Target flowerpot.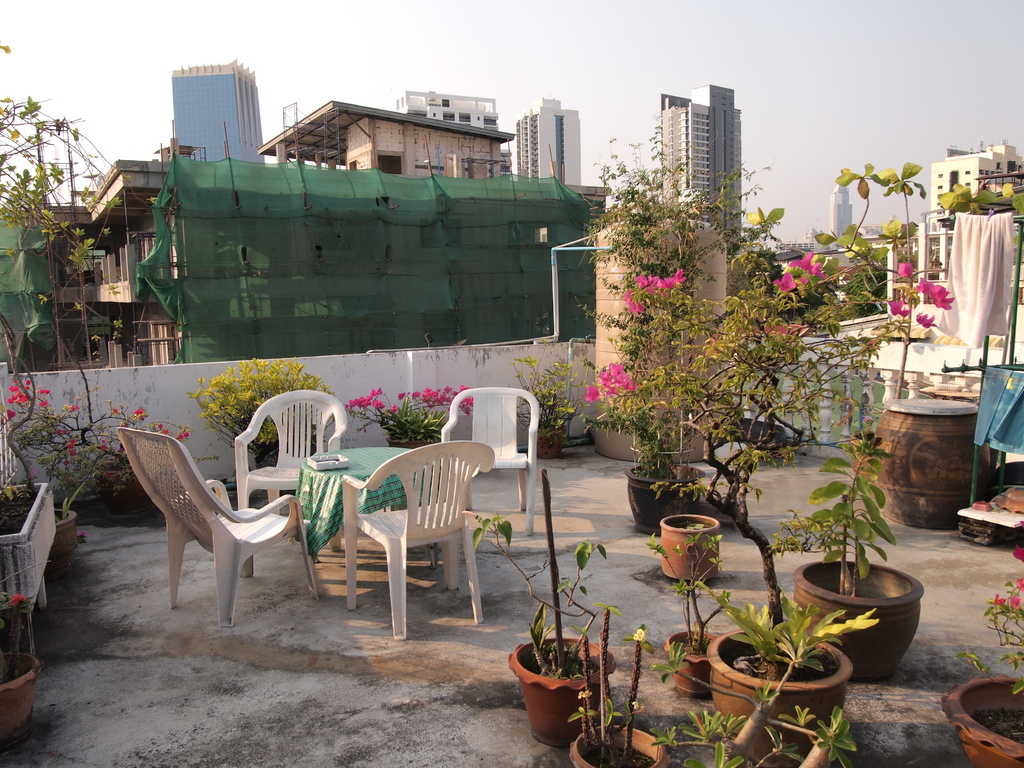
Target region: (938, 675, 1023, 767).
